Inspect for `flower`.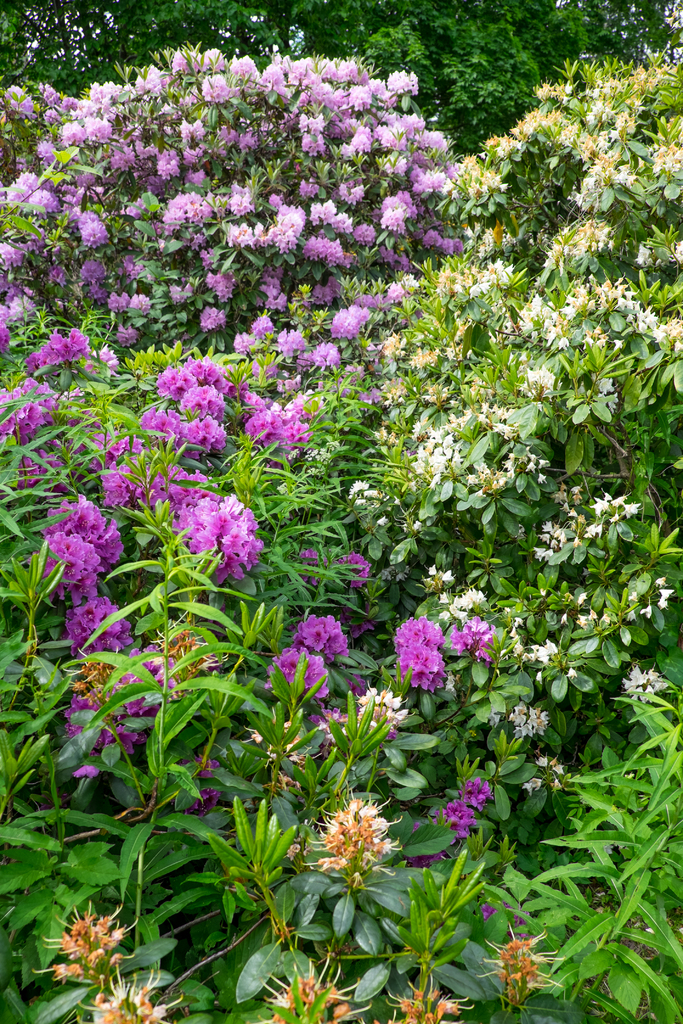
Inspection: <bbox>292, 550, 367, 592</bbox>.
